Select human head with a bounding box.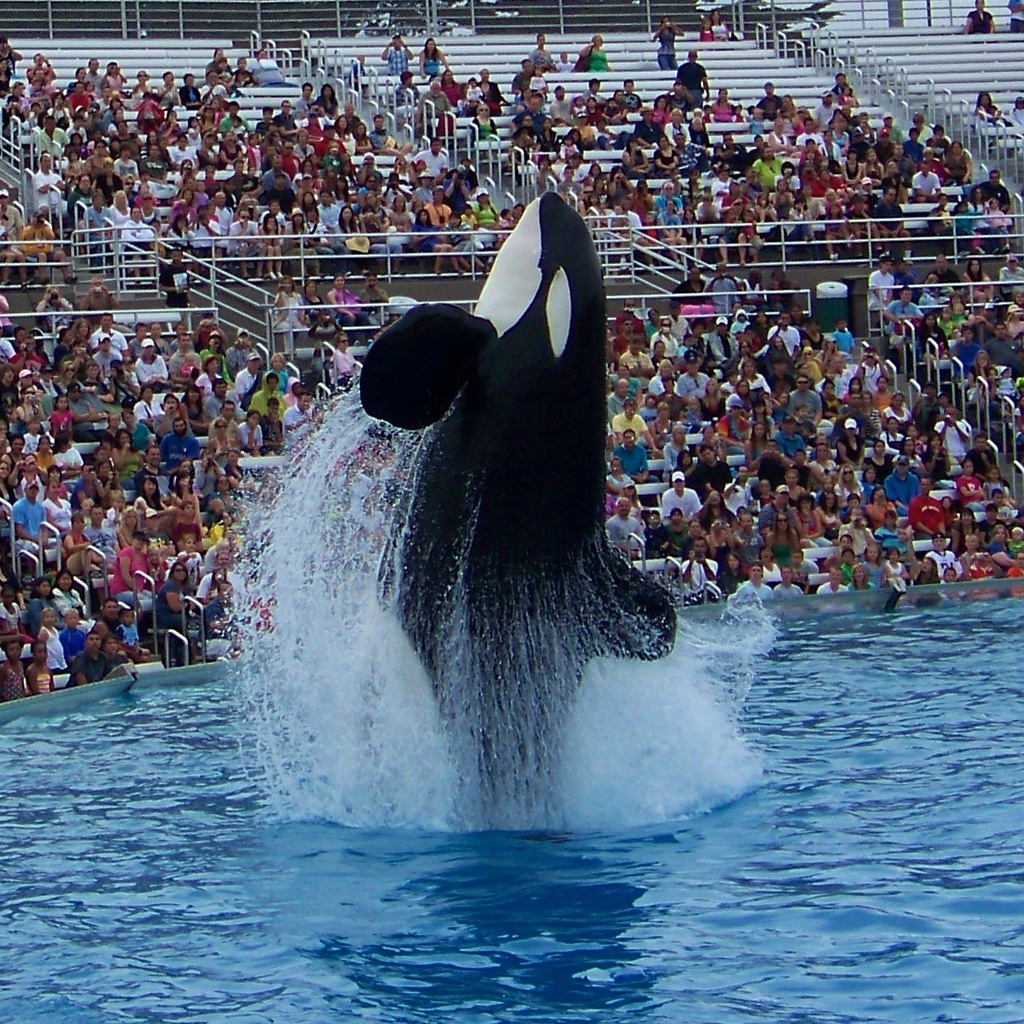
region(53, 395, 65, 406).
